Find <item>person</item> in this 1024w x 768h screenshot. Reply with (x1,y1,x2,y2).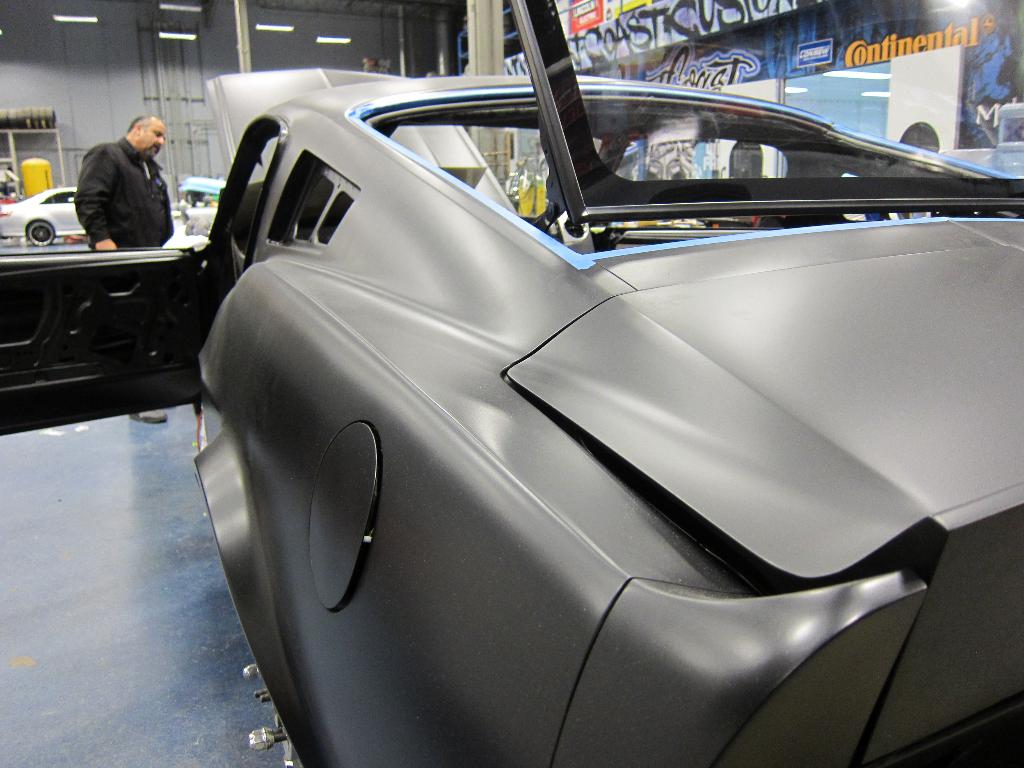
(62,100,179,266).
